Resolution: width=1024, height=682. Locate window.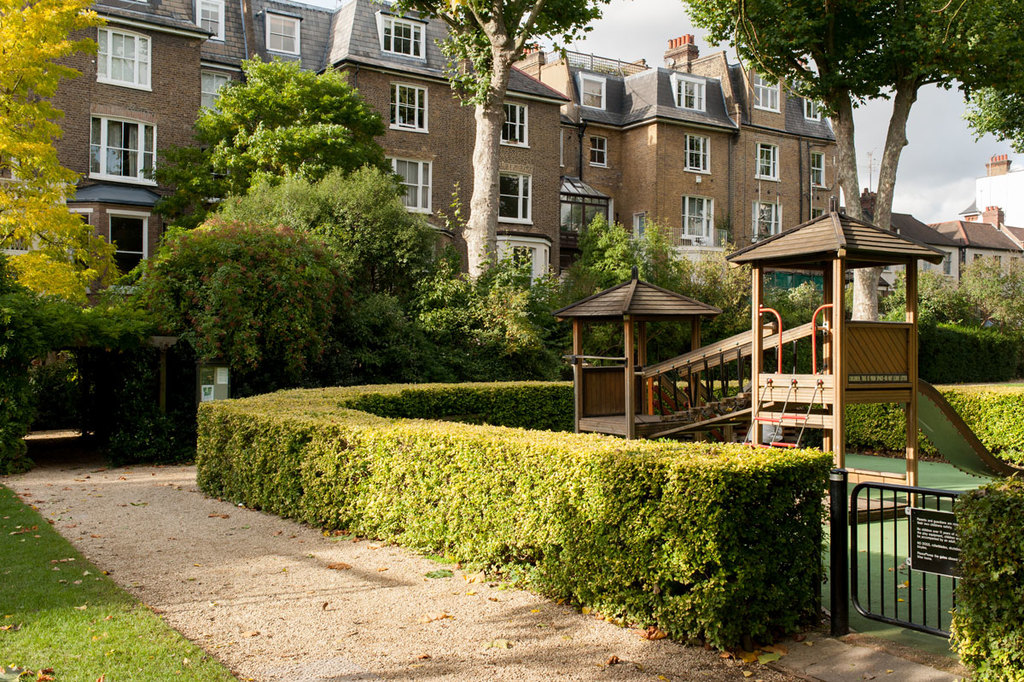
<box>203,69,241,117</box>.
